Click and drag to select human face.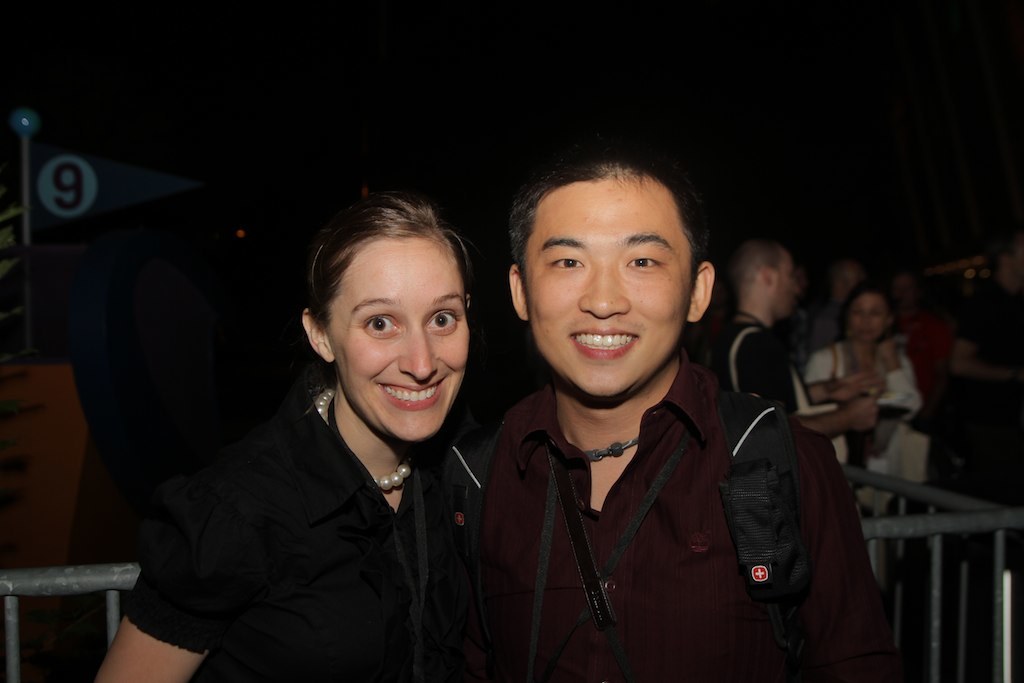
Selection: 329:237:470:446.
